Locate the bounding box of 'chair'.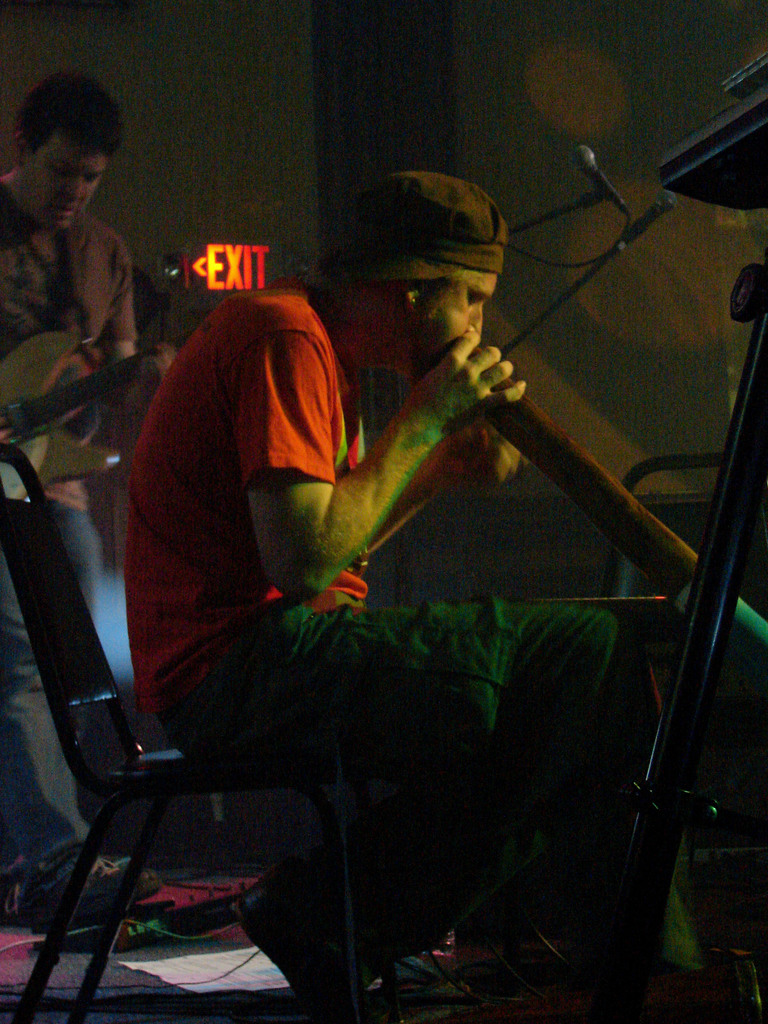
Bounding box: 3 511 387 991.
